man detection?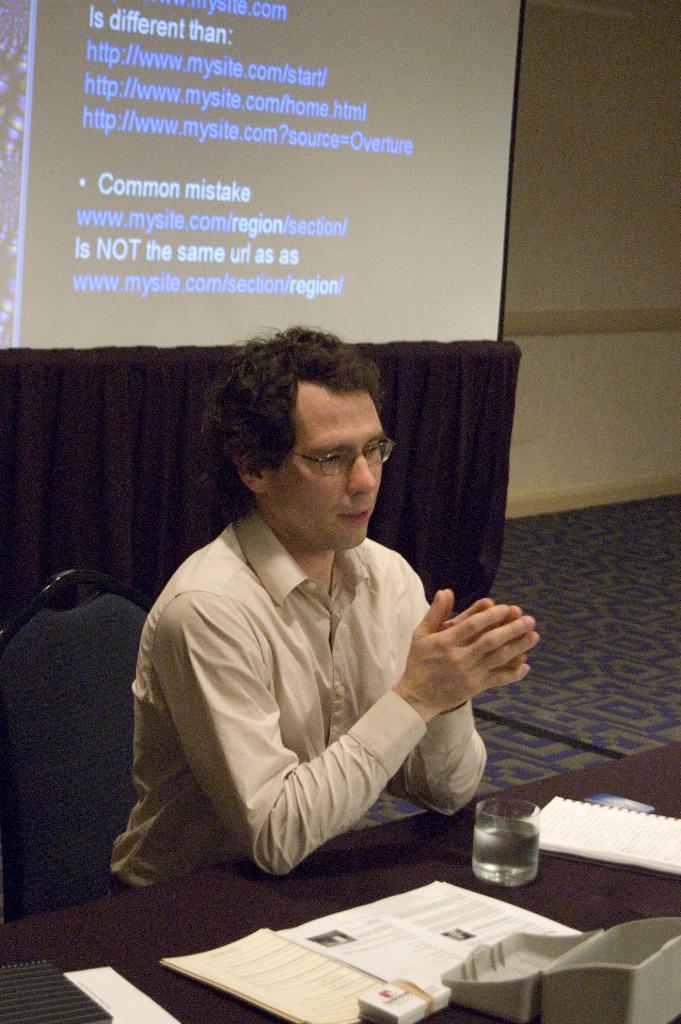
125:337:544:929
